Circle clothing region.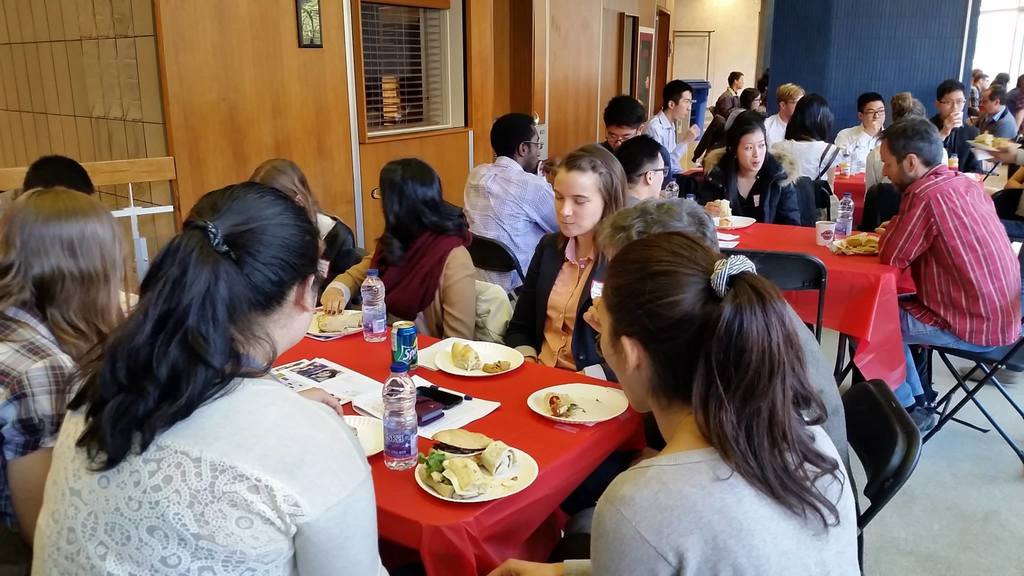
Region: BBox(501, 223, 619, 378).
